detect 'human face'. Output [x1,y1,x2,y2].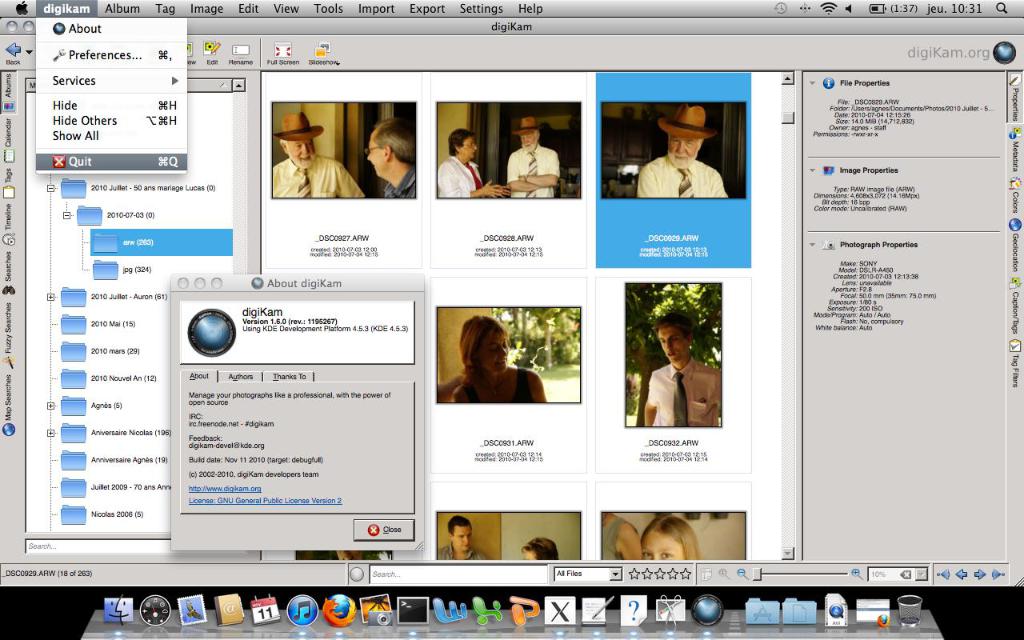
[669,134,701,170].
